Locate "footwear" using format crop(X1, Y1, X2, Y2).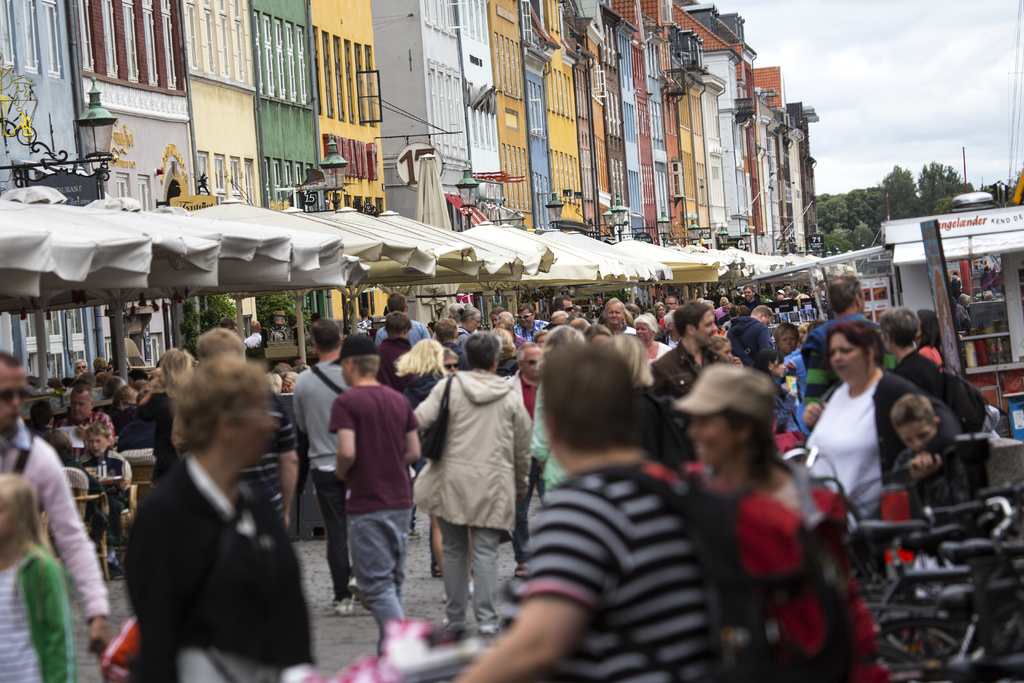
crop(335, 595, 350, 620).
